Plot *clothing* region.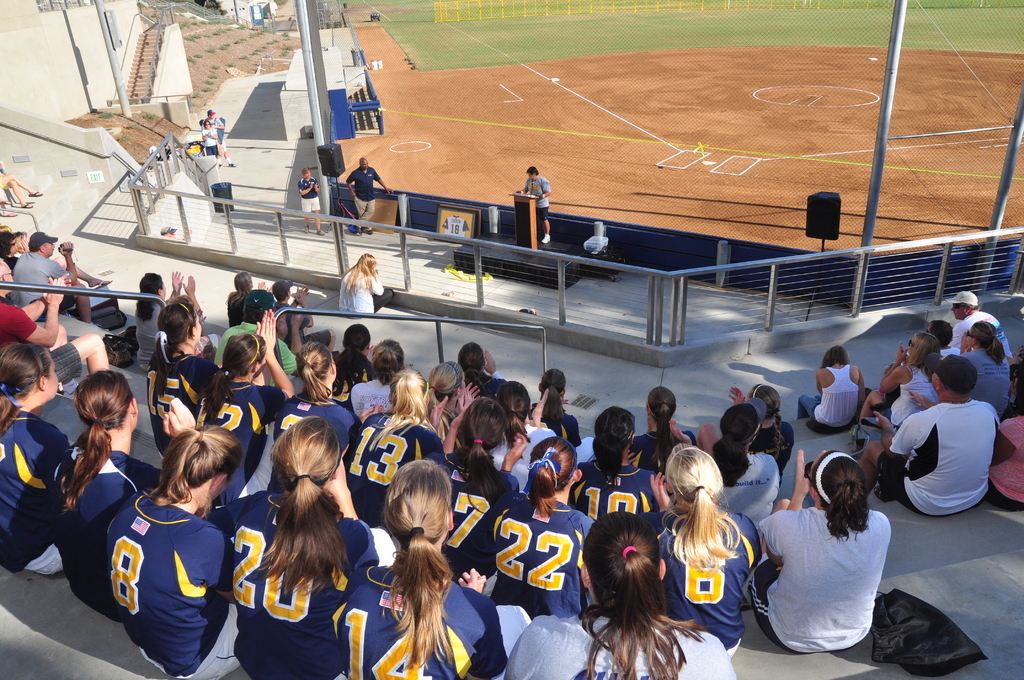
Plotted at 755 414 792 482.
